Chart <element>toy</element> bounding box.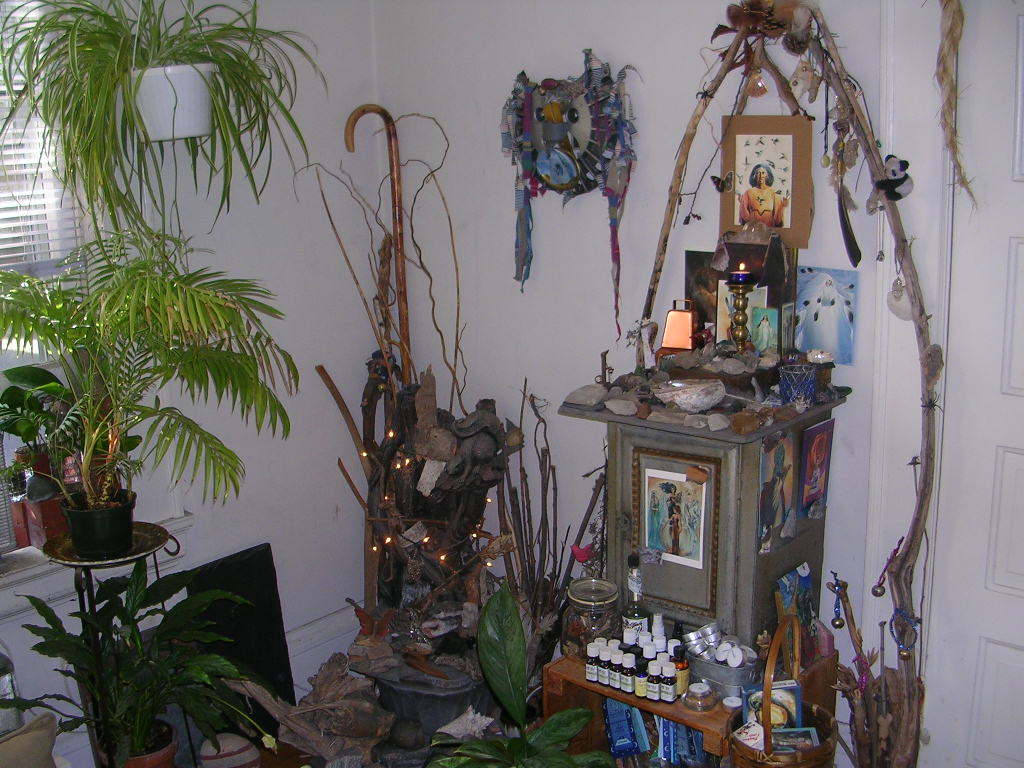
Charted: 646/490/672/550.
